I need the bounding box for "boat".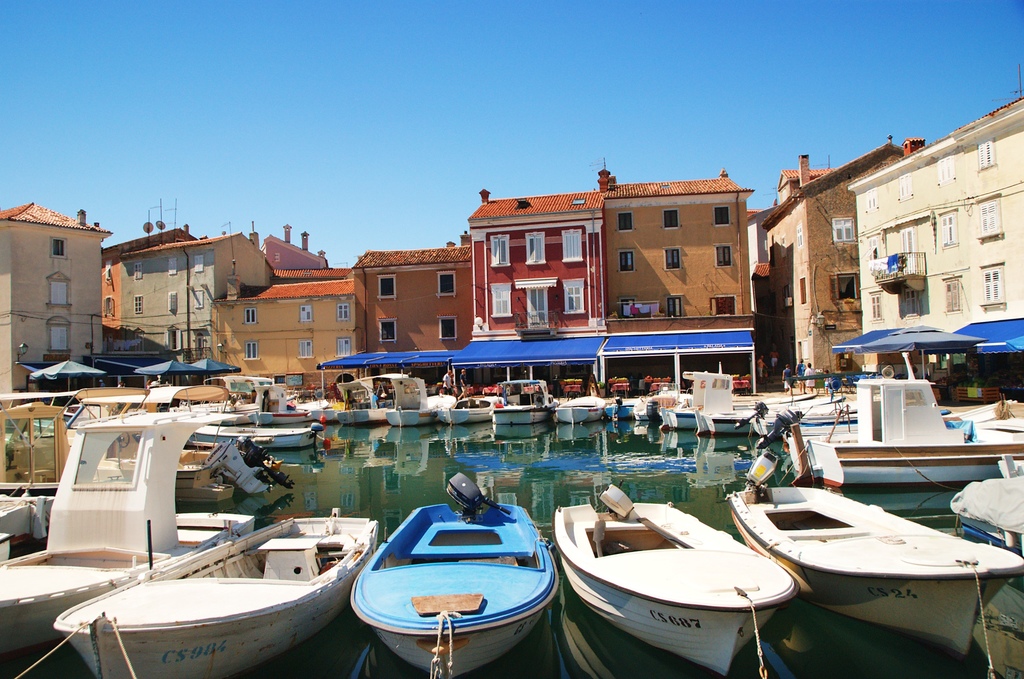
Here it is: <bbox>690, 377, 824, 435</bbox>.
